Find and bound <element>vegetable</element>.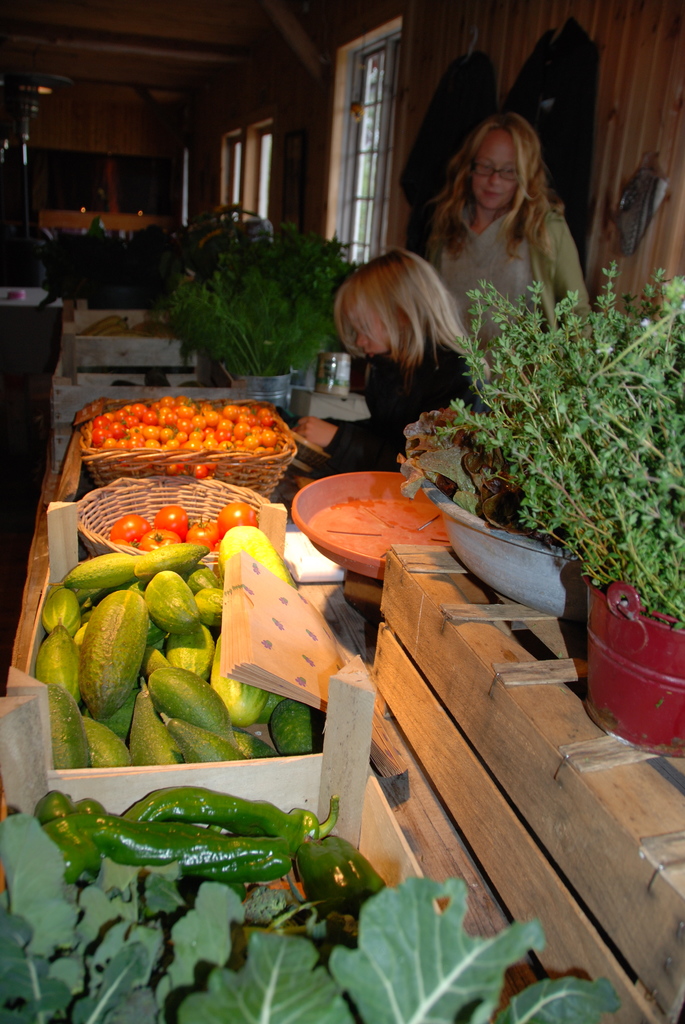
Bound: locate(113, 780, 340, 845).
